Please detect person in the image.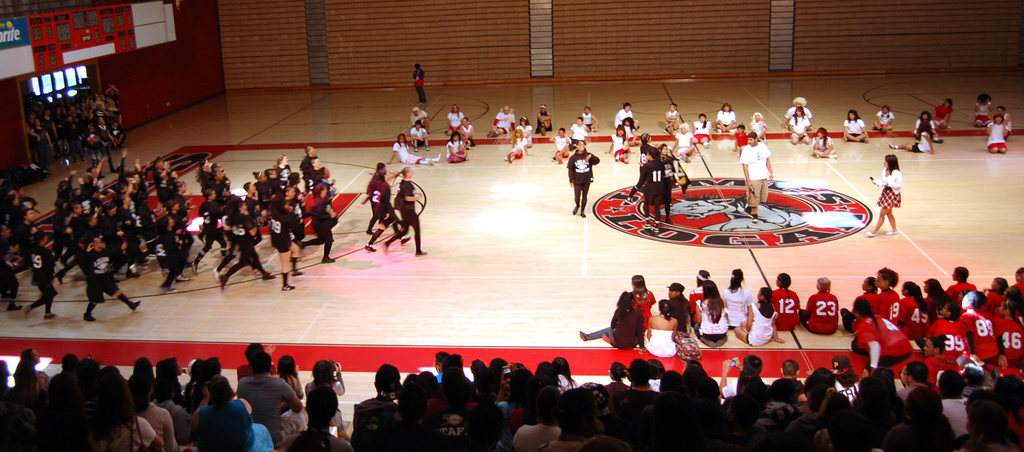
<bbox>899, 278, 922, 341</bbox>.
